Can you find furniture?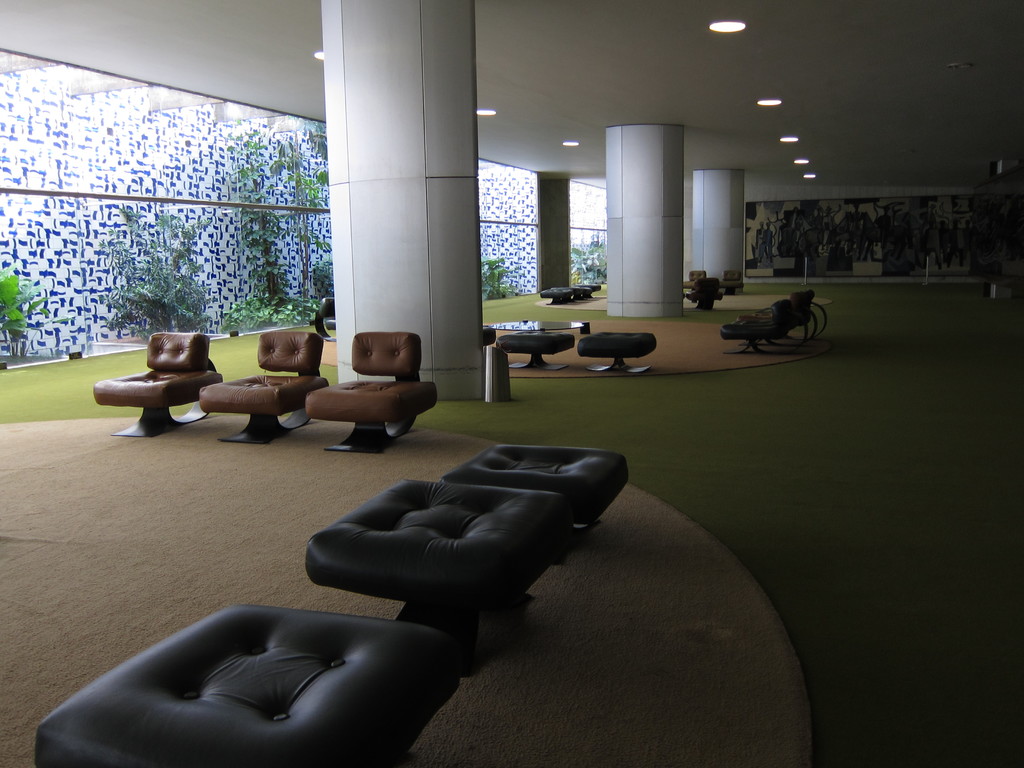
Yes, bounding box: detection(694, 269, 706, 280).
